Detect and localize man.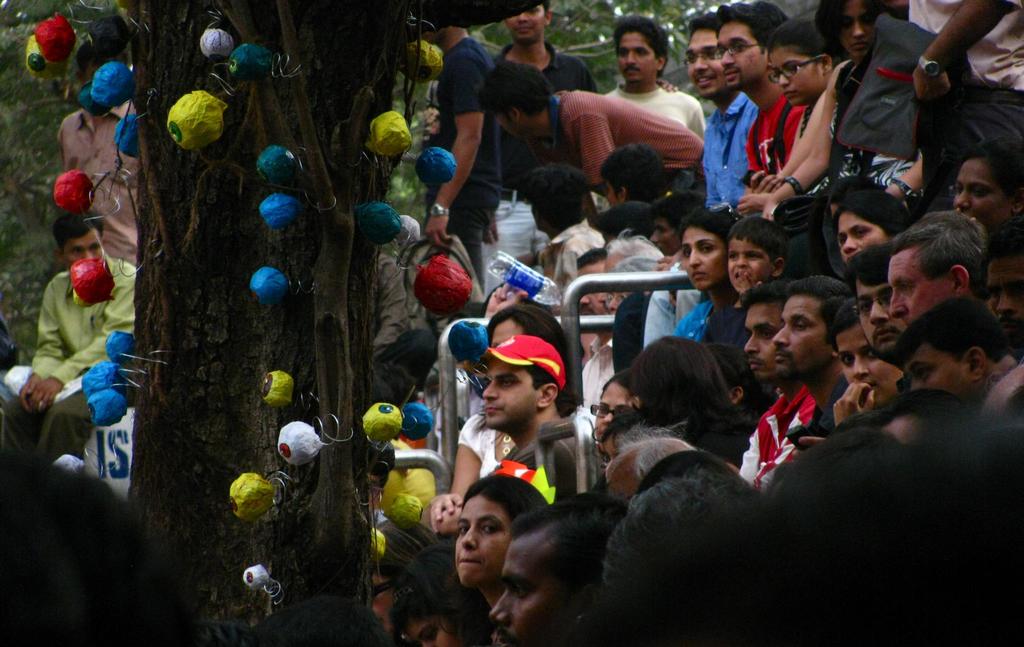
Localized at x1=732 y1=278 x2=828 y2=494.
